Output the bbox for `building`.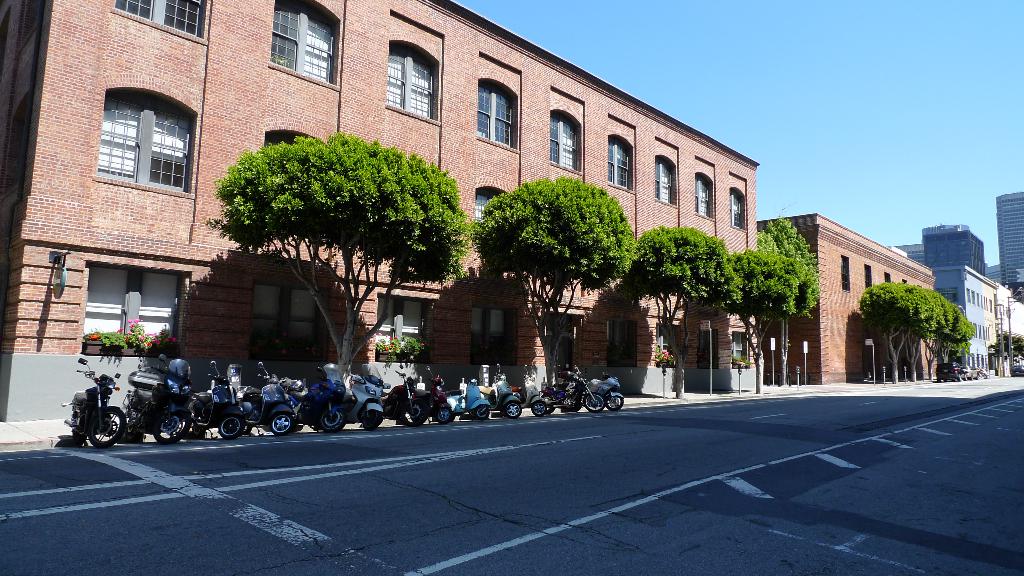
<bbox>997, 190, 1023, 284</bbox>.
